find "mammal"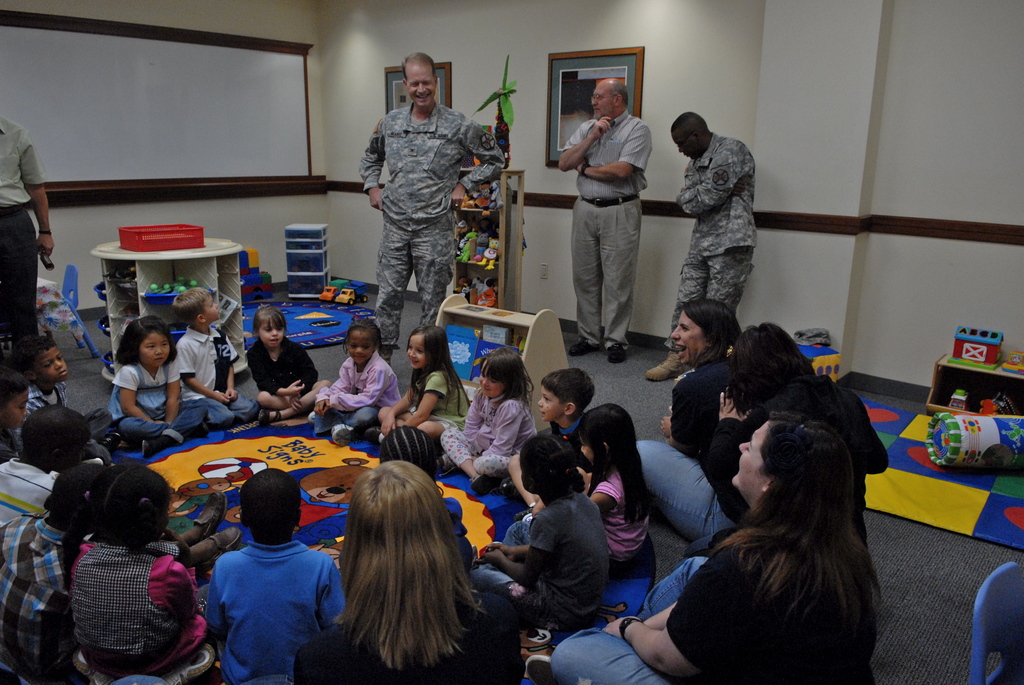
<region>633, 299, 731, 539</region>
